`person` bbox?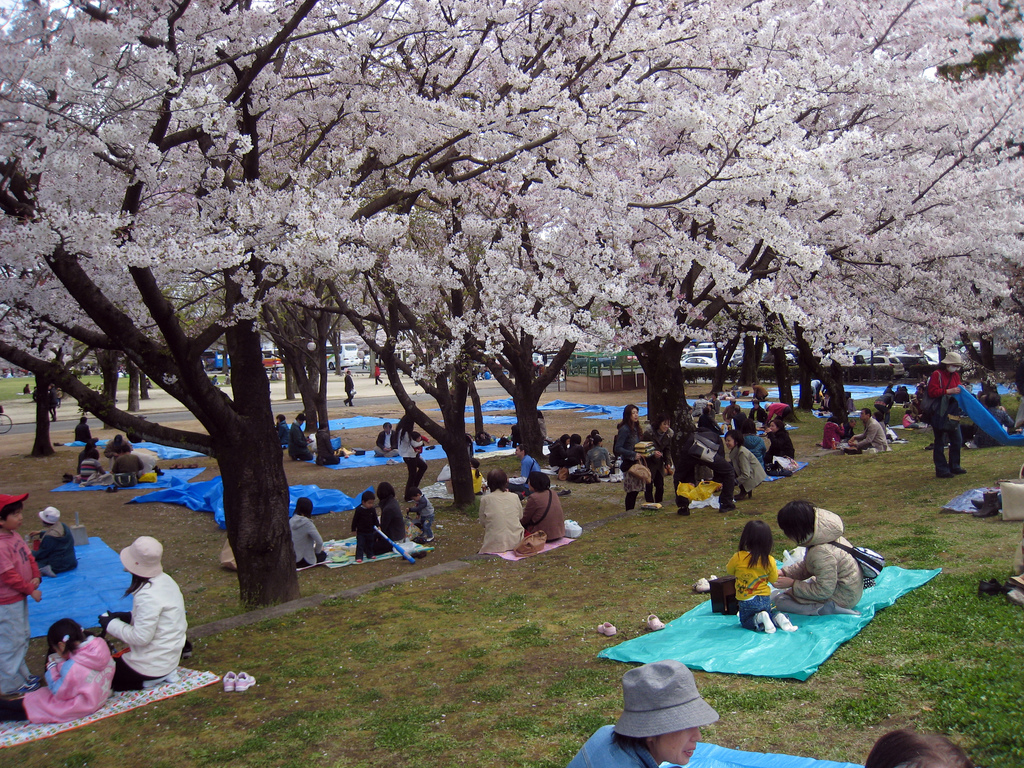
103:435:131:470
